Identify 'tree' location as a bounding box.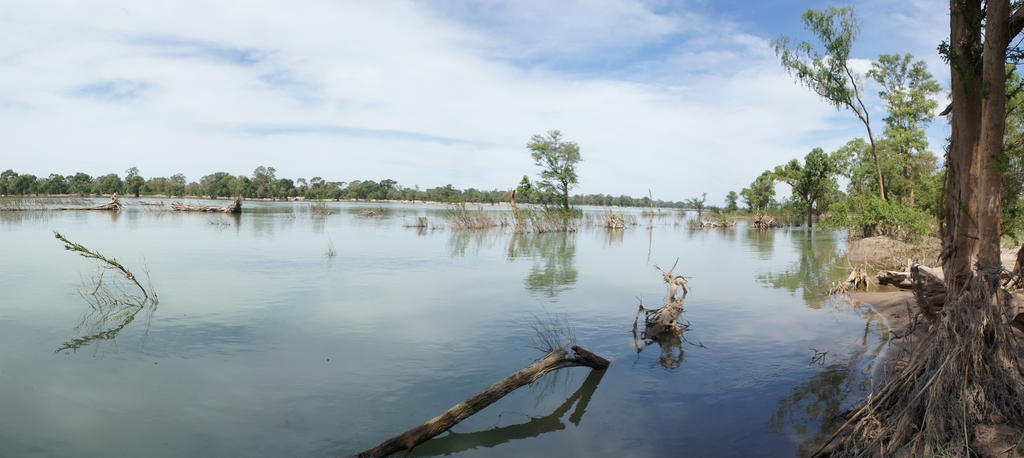
box=[526, 126, 581, 210].
